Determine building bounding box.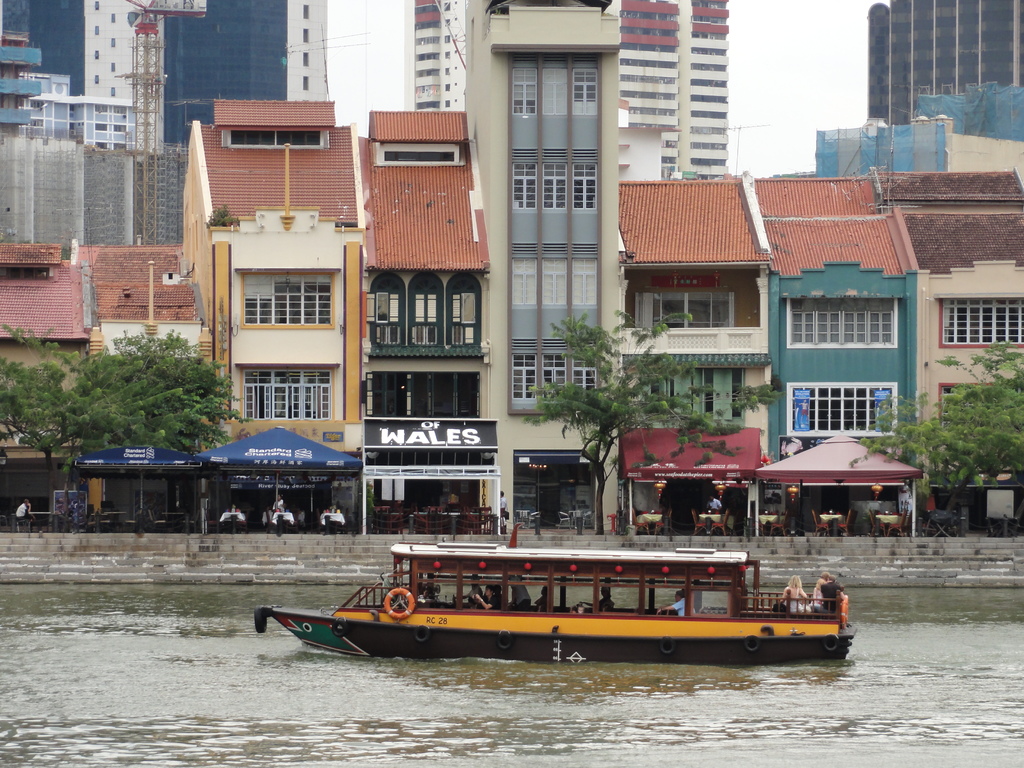
Determined: [613,177,773,531].
